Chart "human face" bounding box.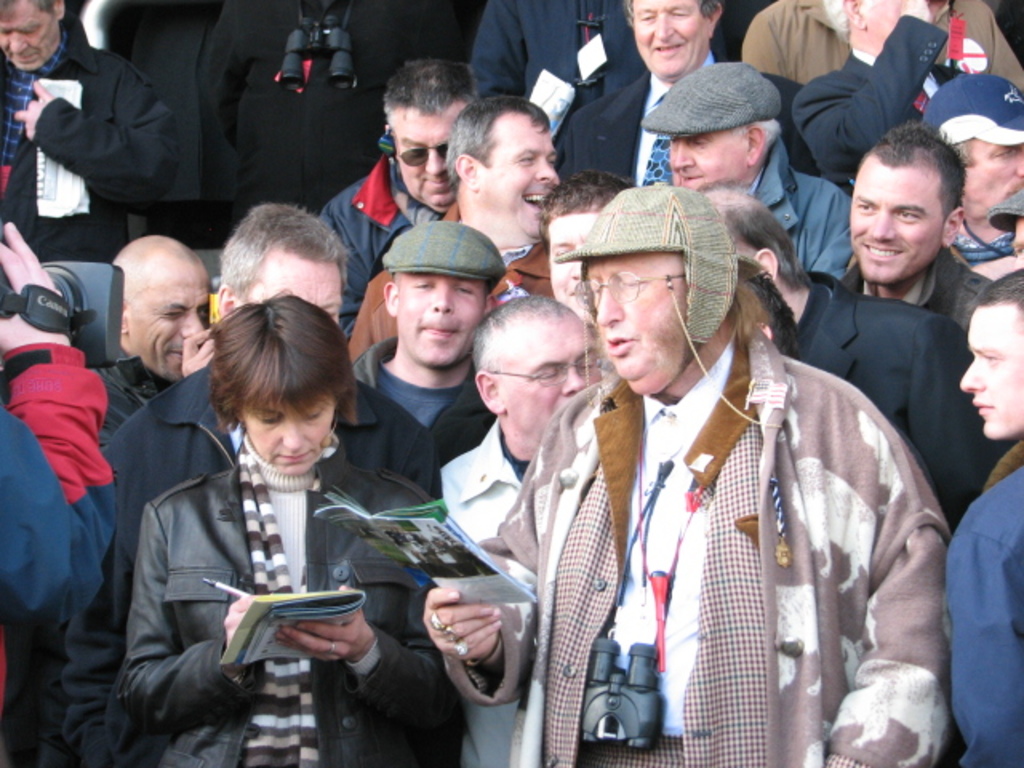
Charted: (584,246,688,387).
